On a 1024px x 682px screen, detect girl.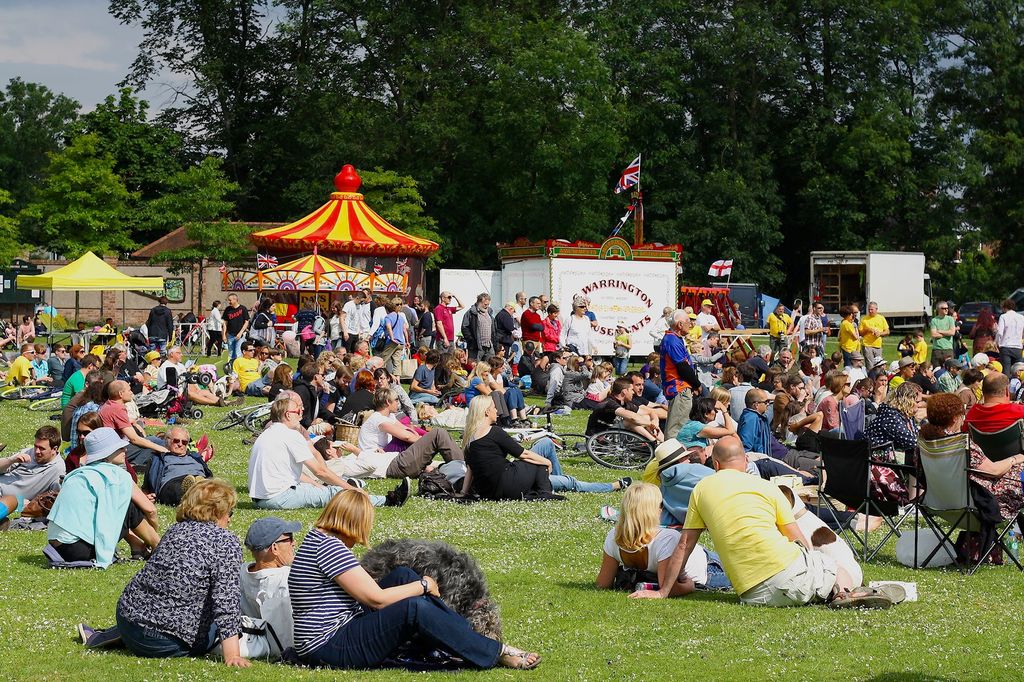
x1=342, y1=365, x2=376, y2=412.
